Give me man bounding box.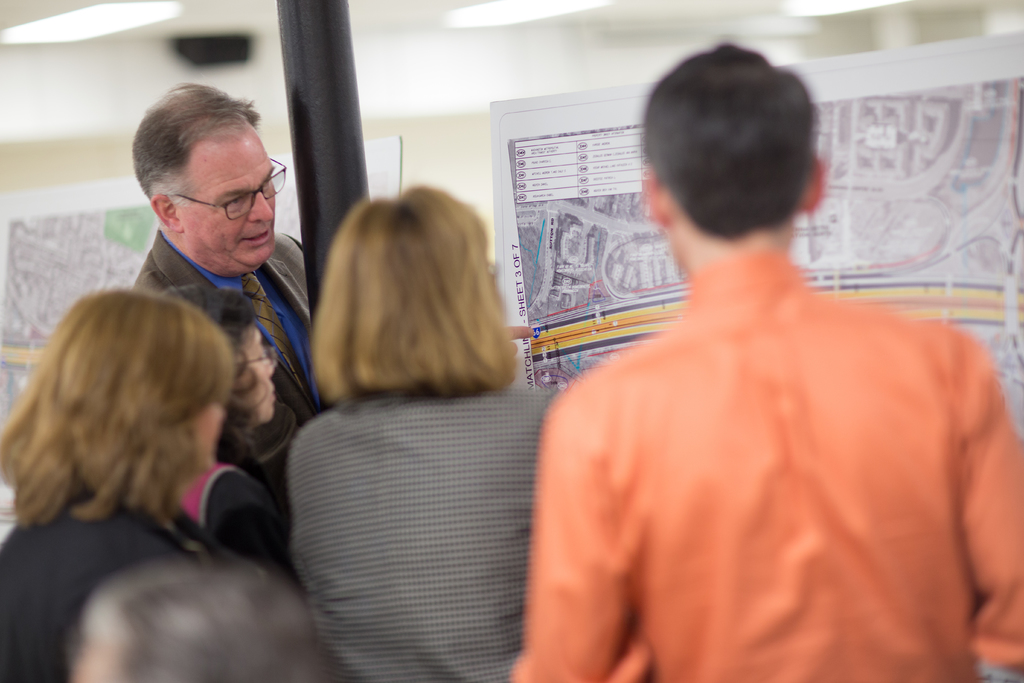
bbox=[129, 79, 307, 426].
